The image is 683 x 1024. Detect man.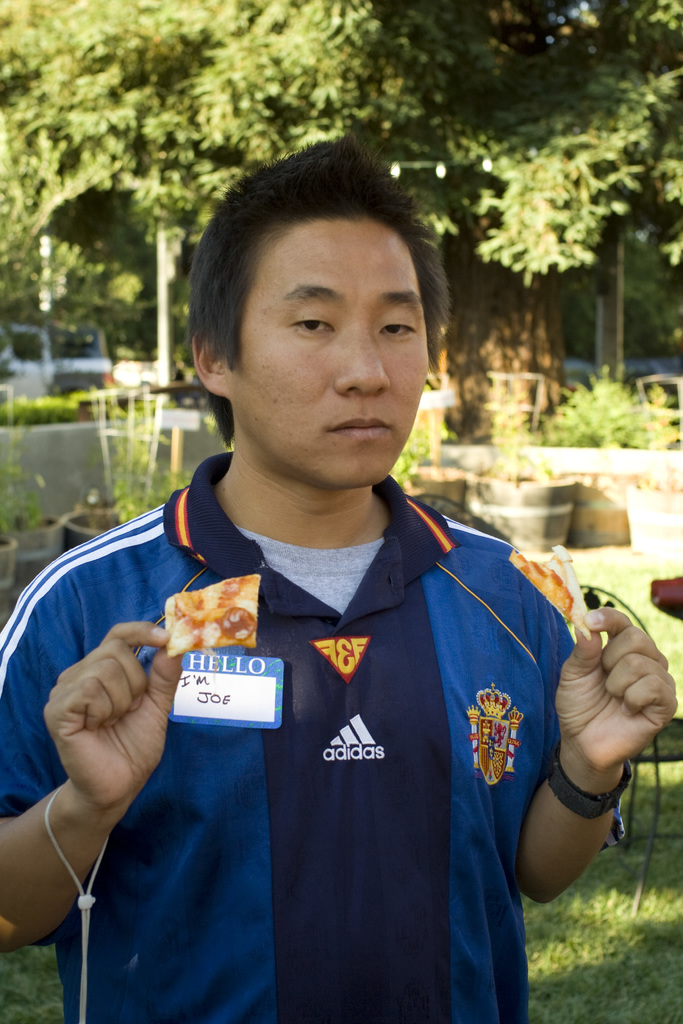
Detection: [54, 180, 636, 997].
